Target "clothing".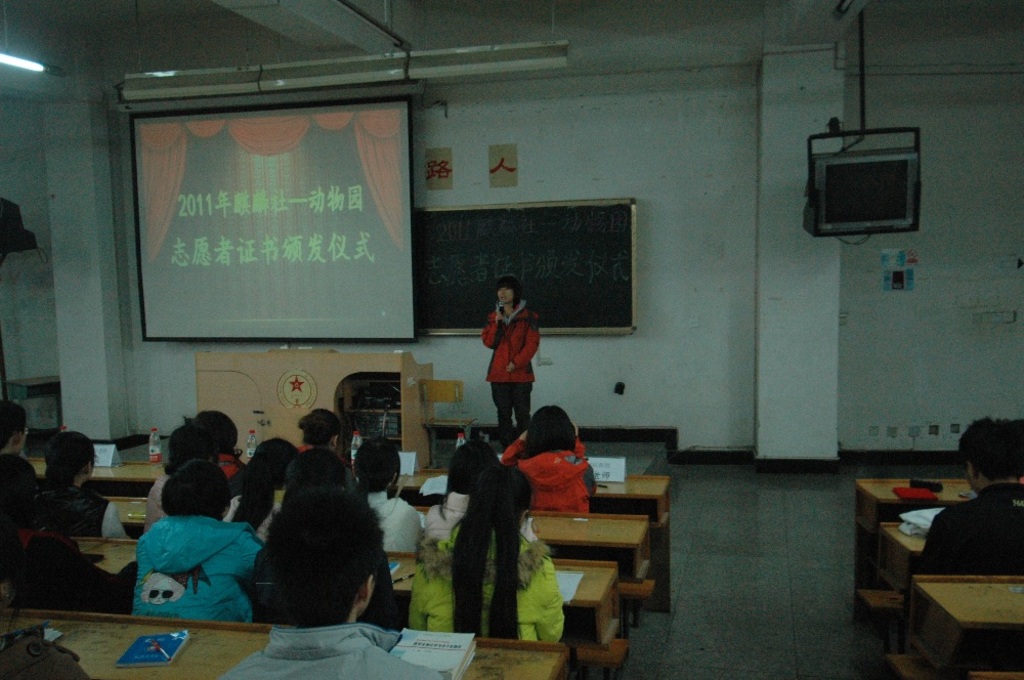
Target region: 903, 480, 1023, 619.
